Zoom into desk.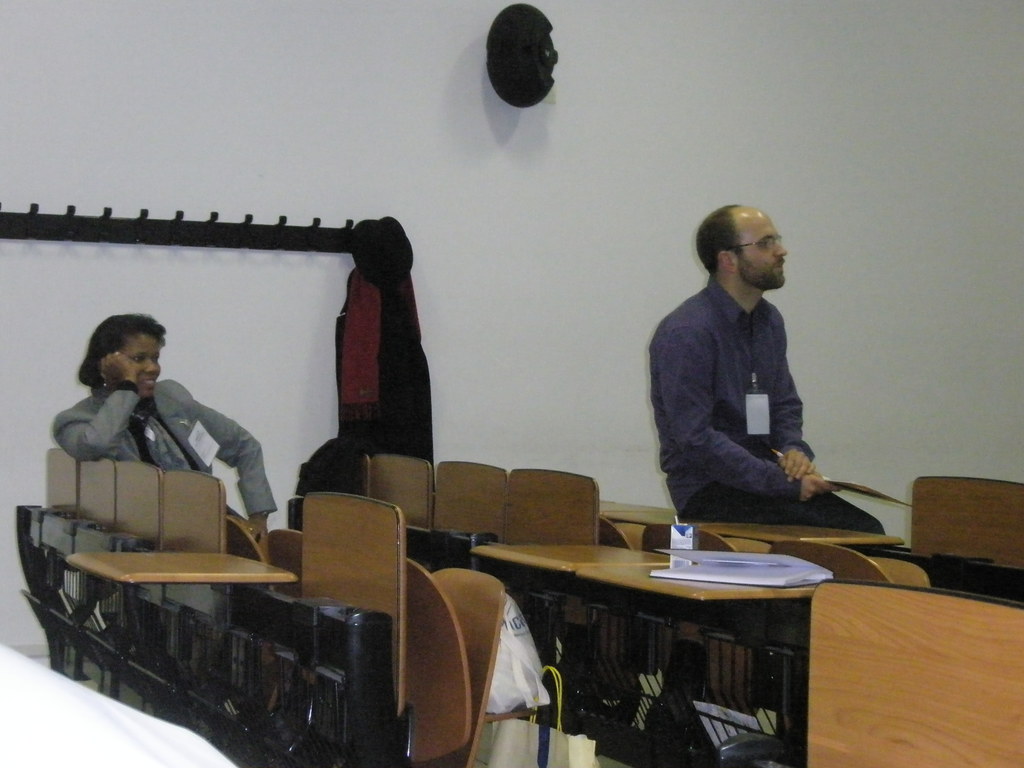
Zoom target: select_region(460, 502, 859, 765).
